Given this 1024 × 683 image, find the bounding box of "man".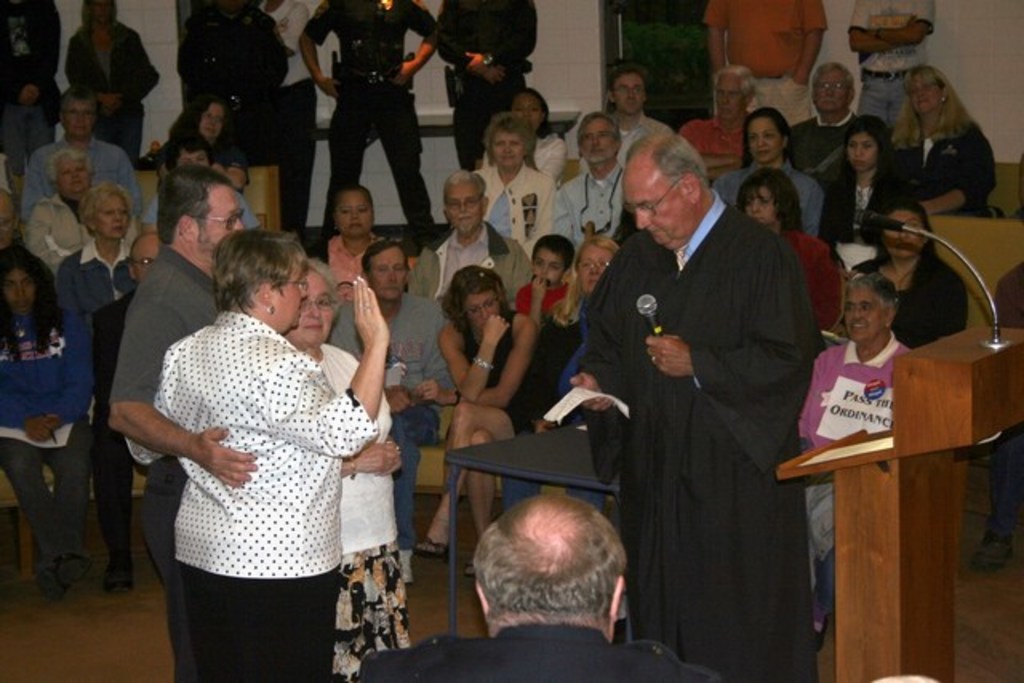
detection(558, 115, 630, 246).
